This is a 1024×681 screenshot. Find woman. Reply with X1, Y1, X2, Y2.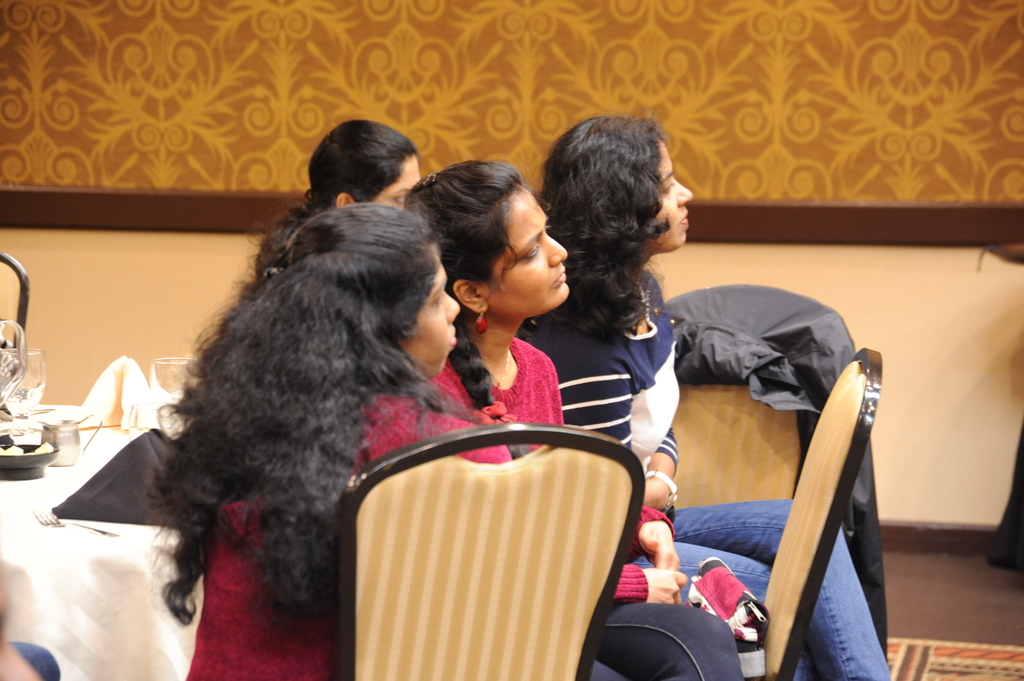
127, 200, 518, 680.
